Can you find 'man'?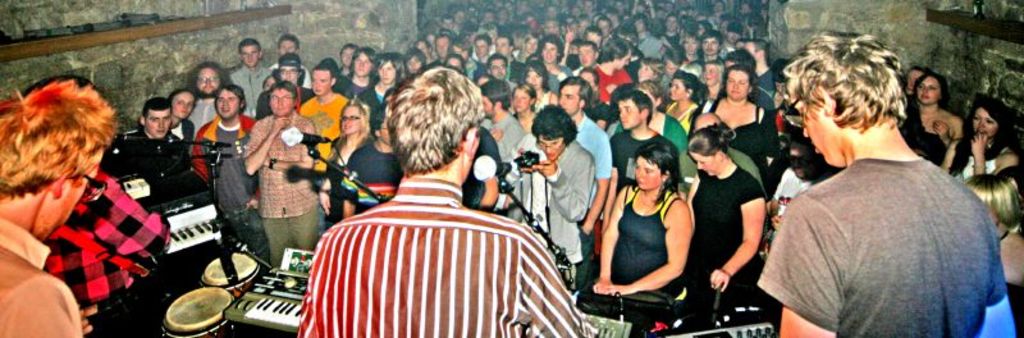
Yes, bounding box: 0, 86, 118, 337.
